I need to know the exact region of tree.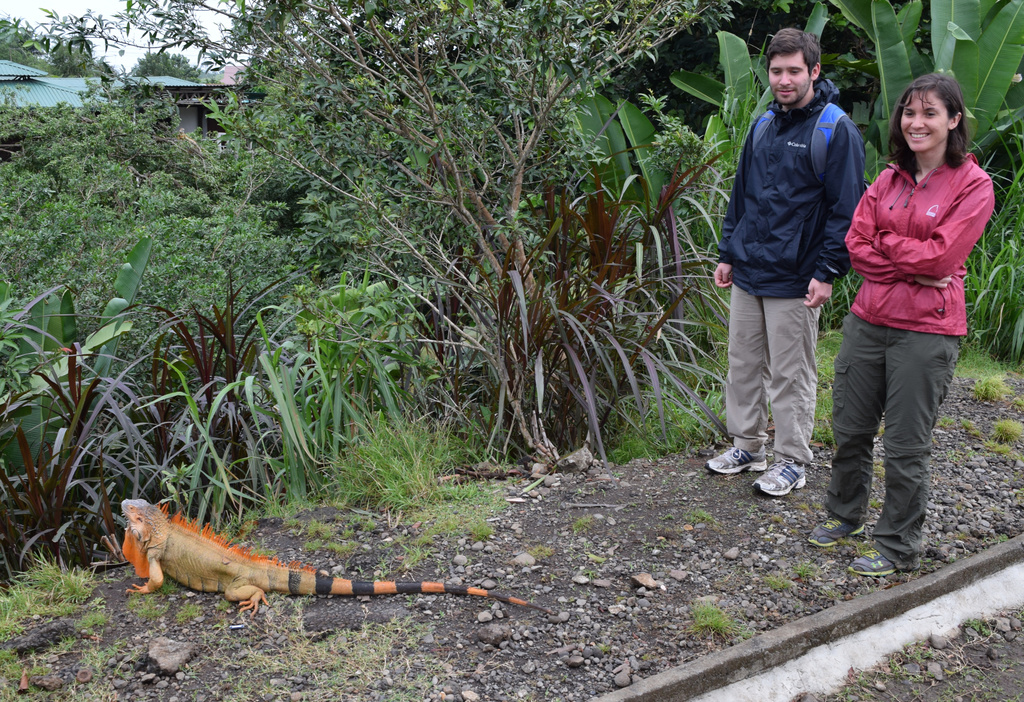
Region: bbox(0, 19, 44, 74).
